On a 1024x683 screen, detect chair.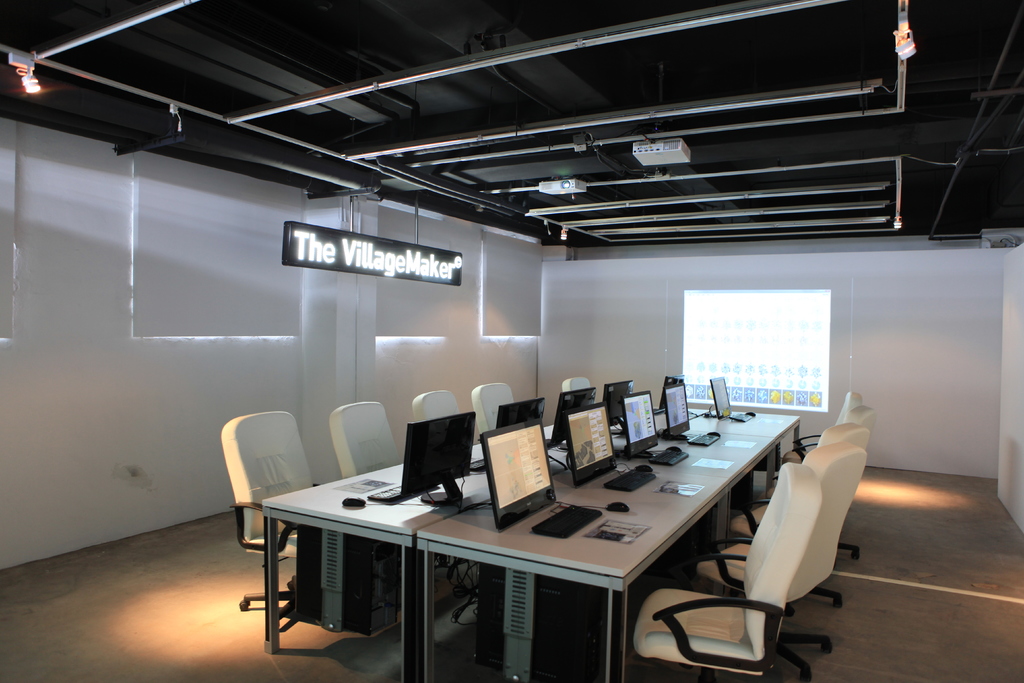
<bbox>764, 407, 869, 570</bbox>.
